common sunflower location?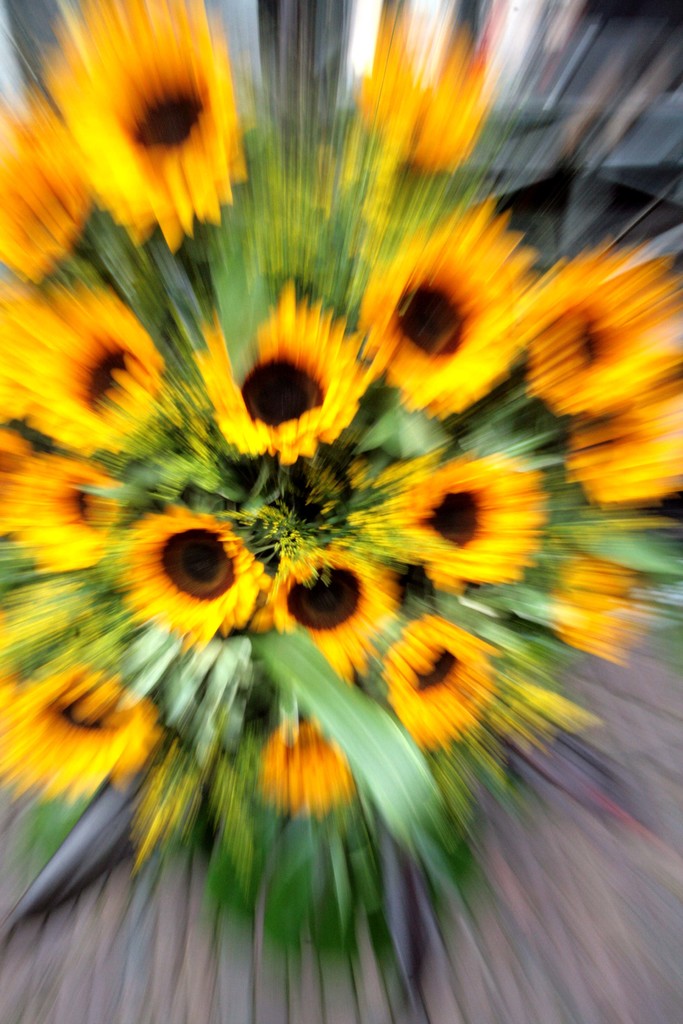
[361, 12, 470, 175]
